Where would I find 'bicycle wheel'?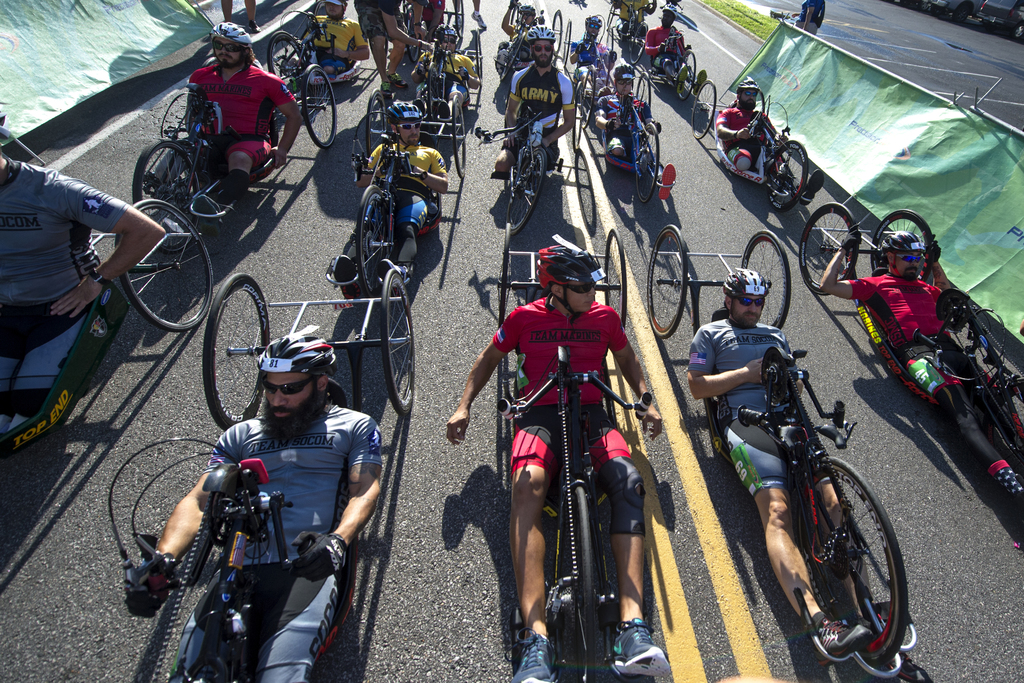
At left=426, top=62, right=441, bottom=119.
